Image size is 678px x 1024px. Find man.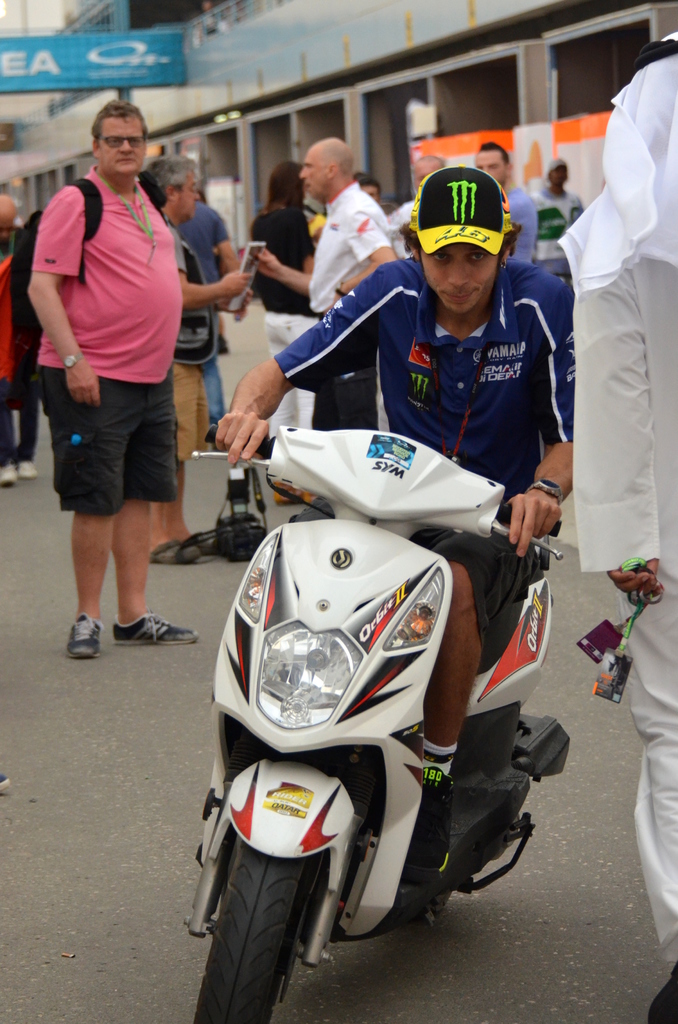
362/172/383/198.
